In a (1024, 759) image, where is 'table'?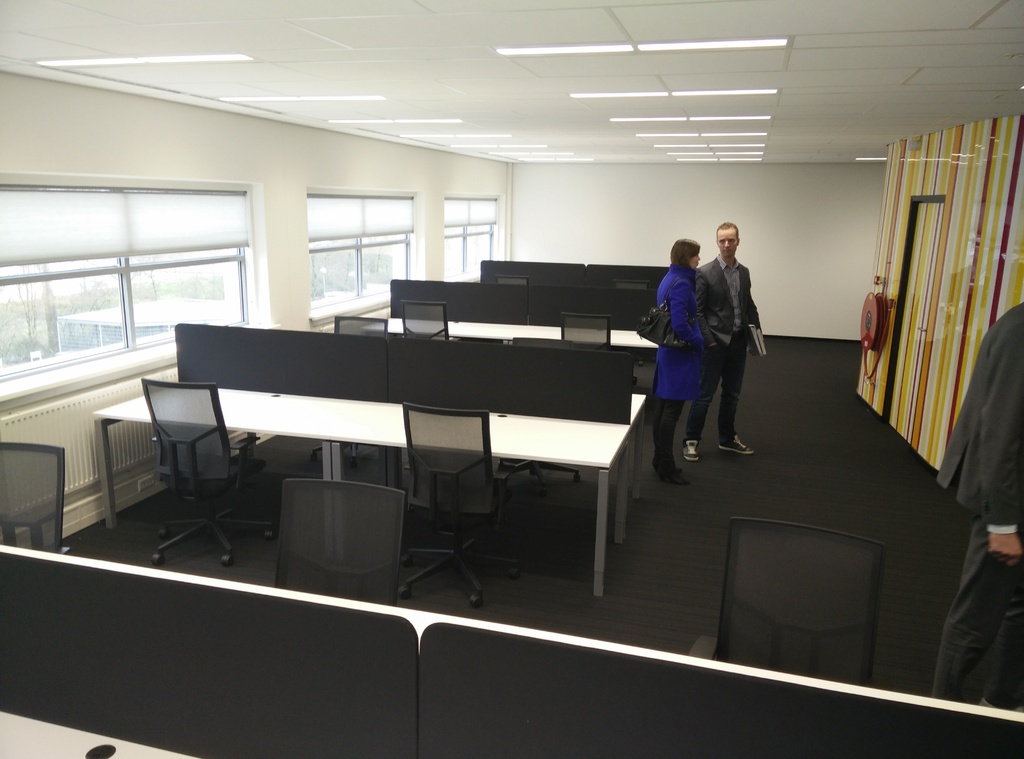
[0,539,1022,758].
